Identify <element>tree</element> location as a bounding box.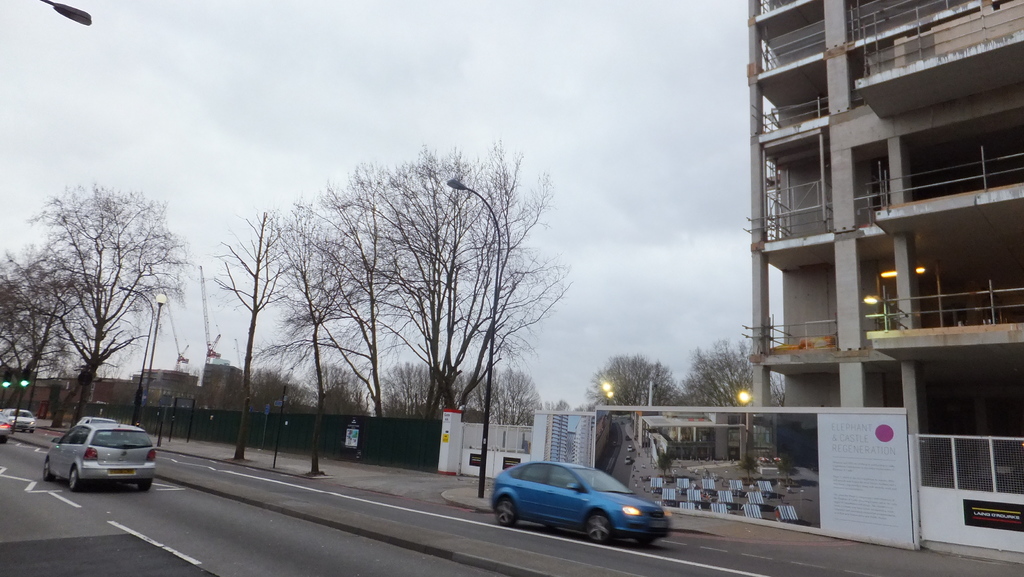
bbox=(0, 248, 97, 427).
